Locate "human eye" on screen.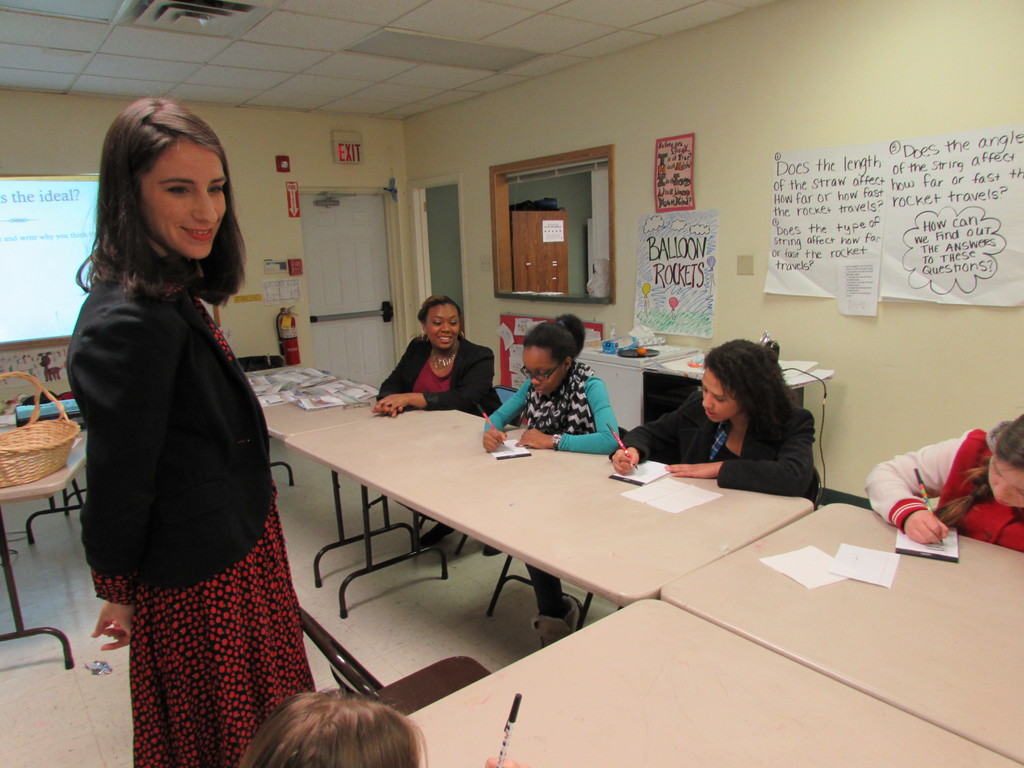
On screen at <region>207, 181, 226, 197</region>.
